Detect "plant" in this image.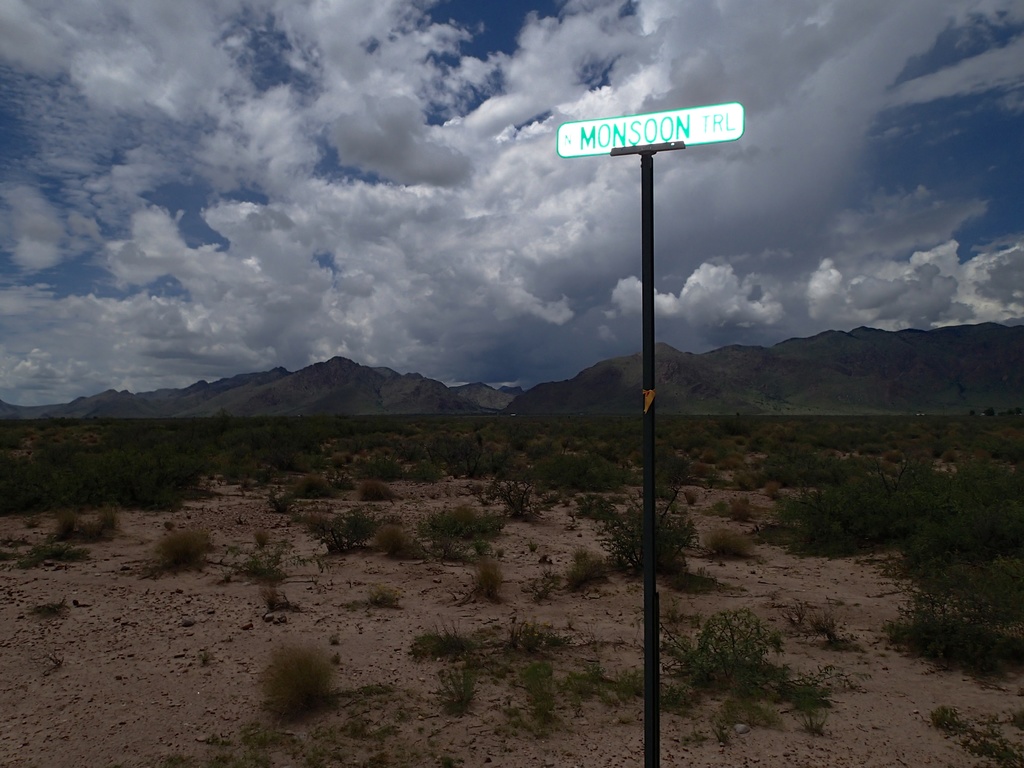
Detection: 563,548,602,598.
